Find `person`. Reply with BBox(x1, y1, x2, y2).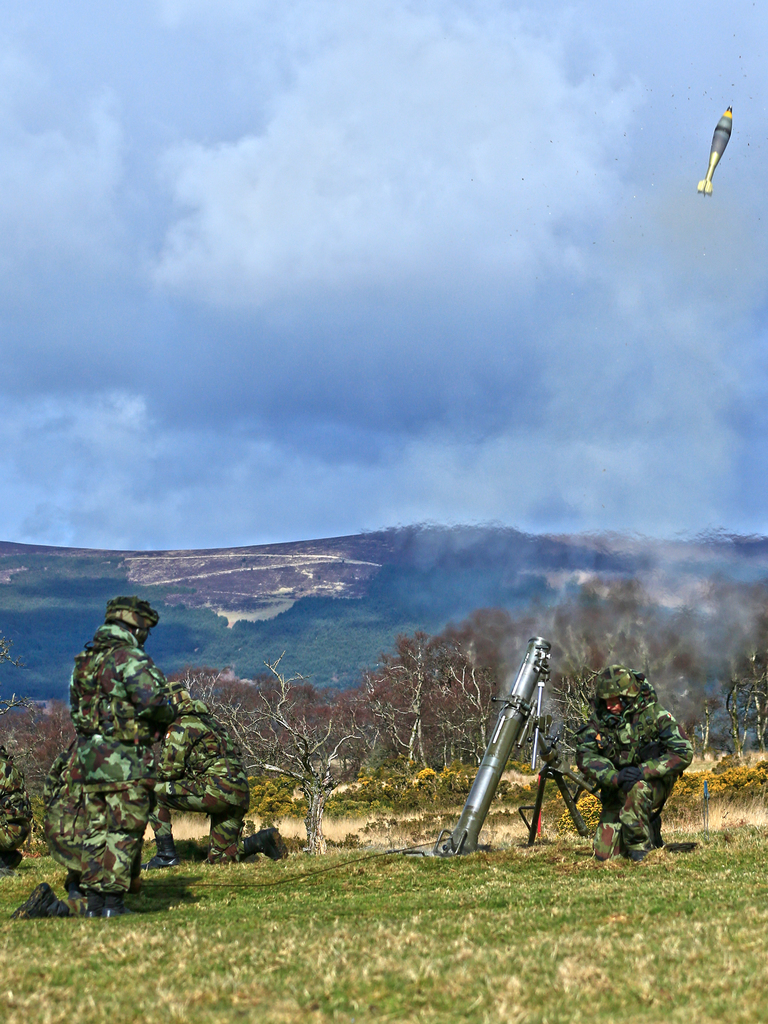
BBox(56, 595, 227, 909).
